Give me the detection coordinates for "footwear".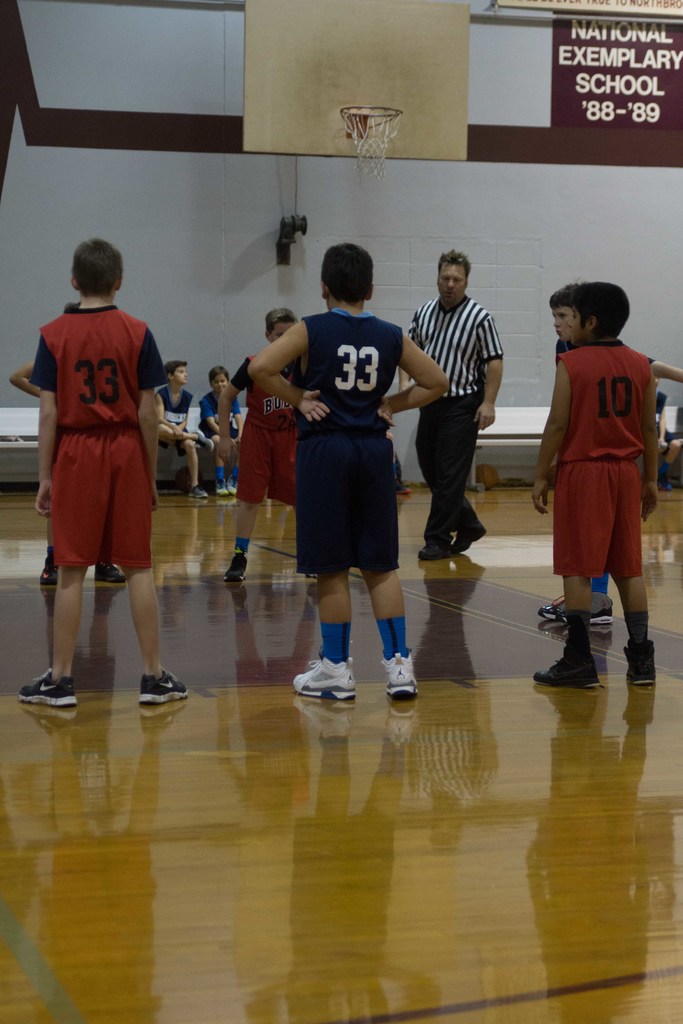
[left=140, top=665, right=188, bottom=700].
